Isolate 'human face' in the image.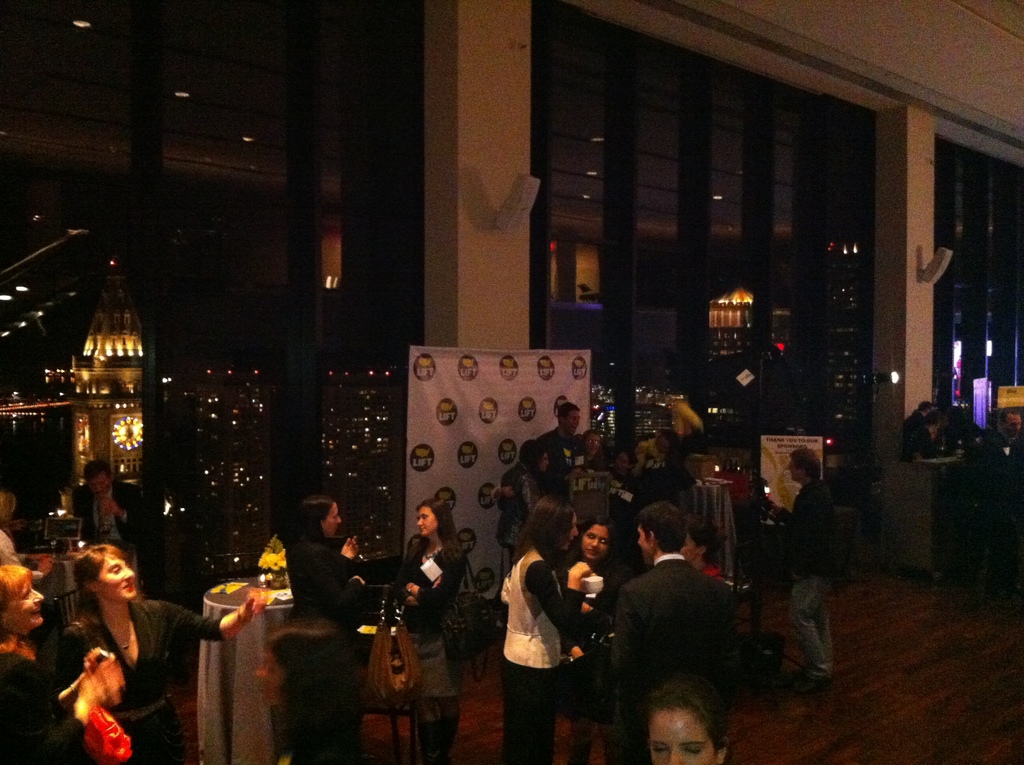
Isolated region: locate(415, 506, 435, 538).
